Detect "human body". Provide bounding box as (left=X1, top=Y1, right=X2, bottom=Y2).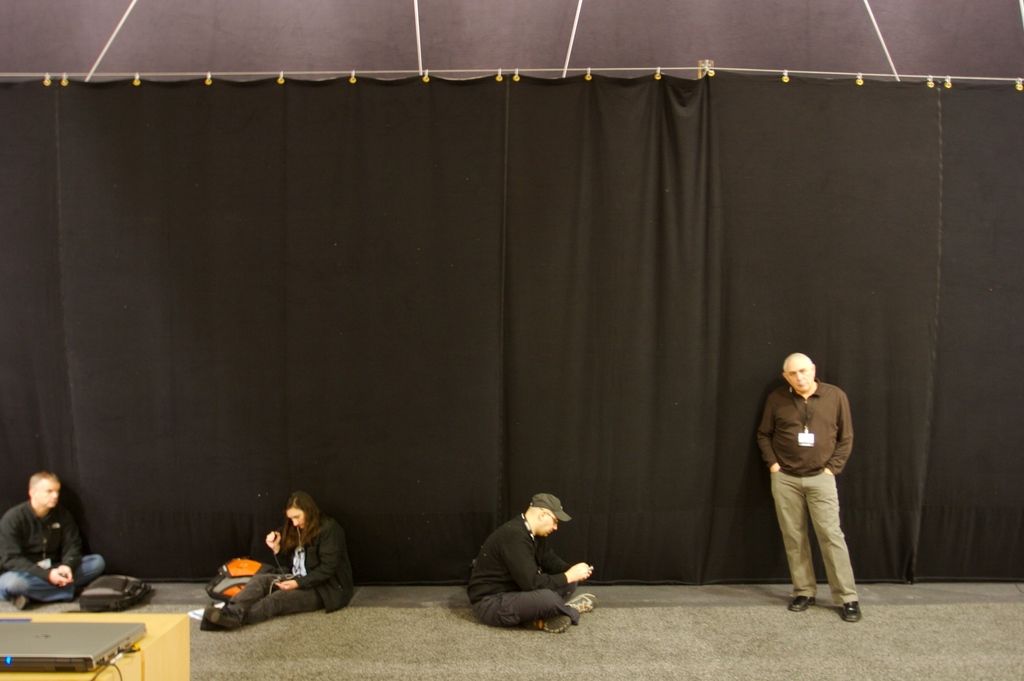
(left=467, top=493, right=595, bottom=633).
